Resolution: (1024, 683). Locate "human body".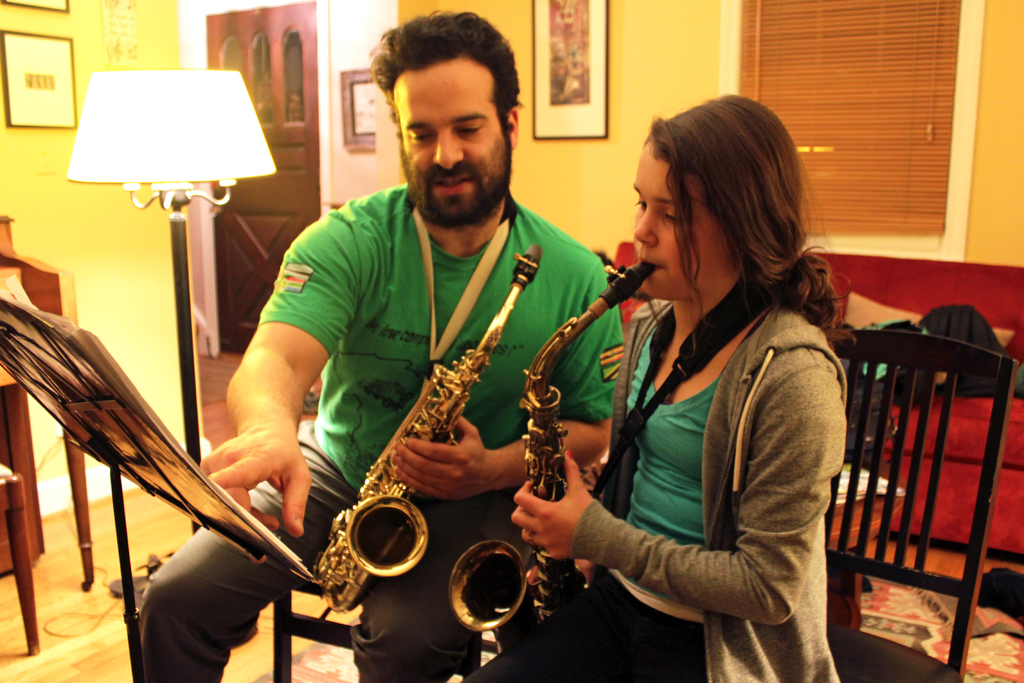
139,8,627,682.
